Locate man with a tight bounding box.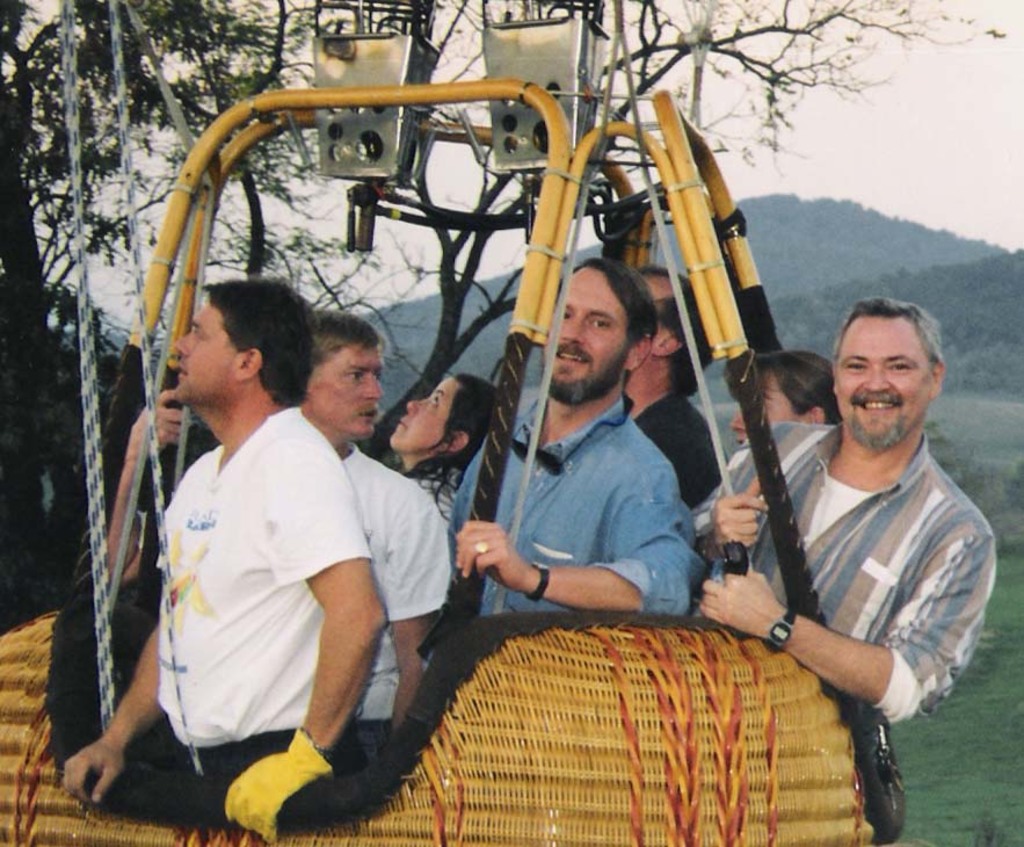
box(452, 254, 707, 616).
